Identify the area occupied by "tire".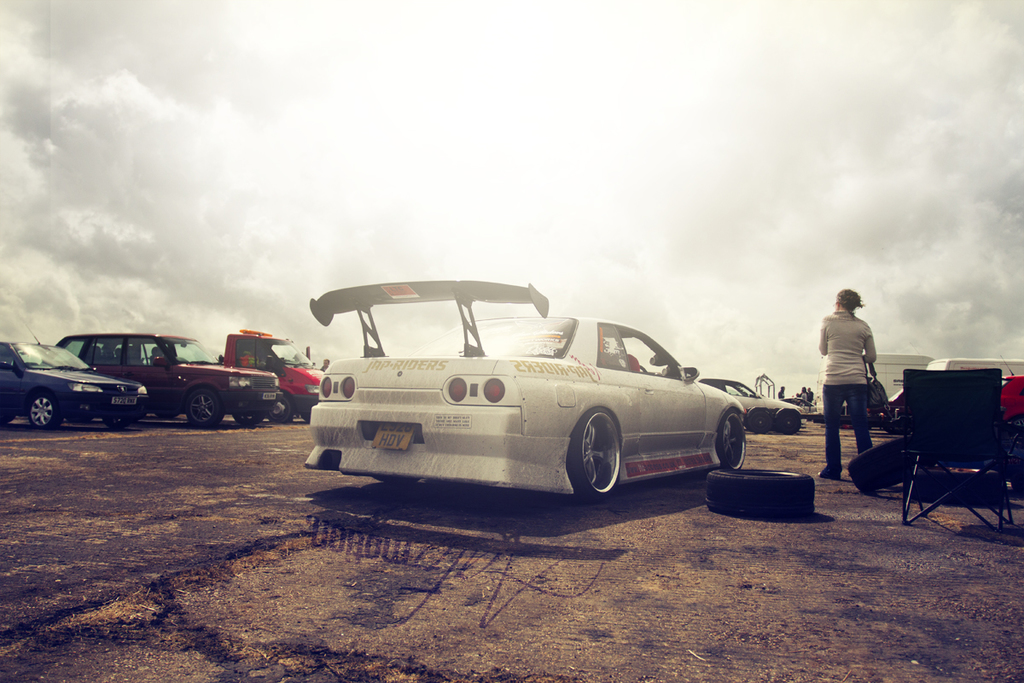
Area: [x1=712, y1=469, x2=817, y2=522].
